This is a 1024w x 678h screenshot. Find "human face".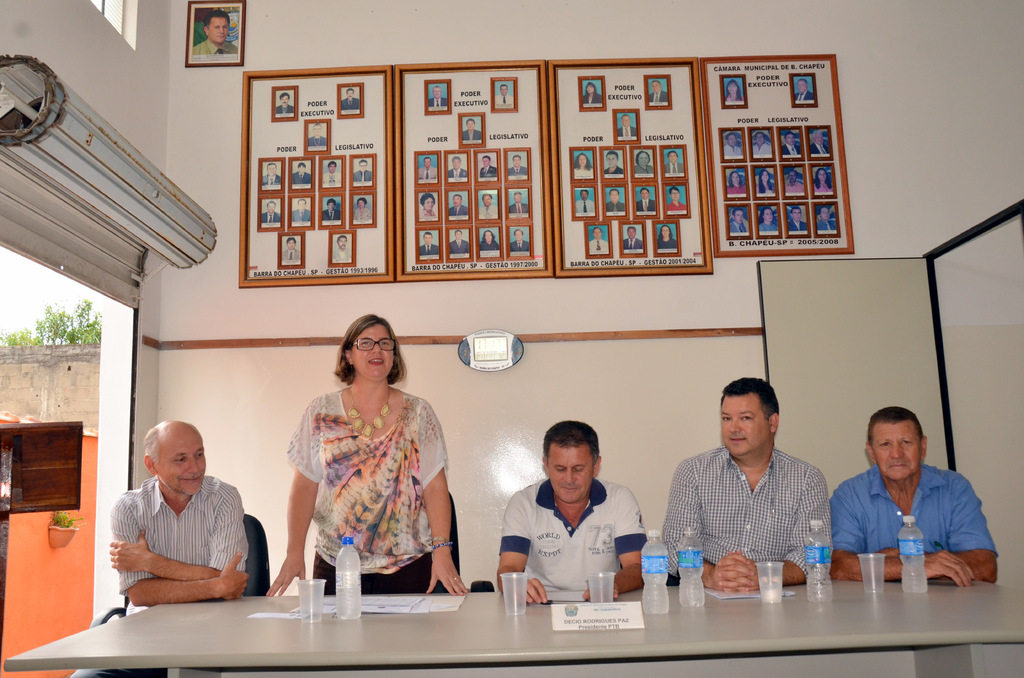
Bounding box: crop(784, 133, 796, 145).
